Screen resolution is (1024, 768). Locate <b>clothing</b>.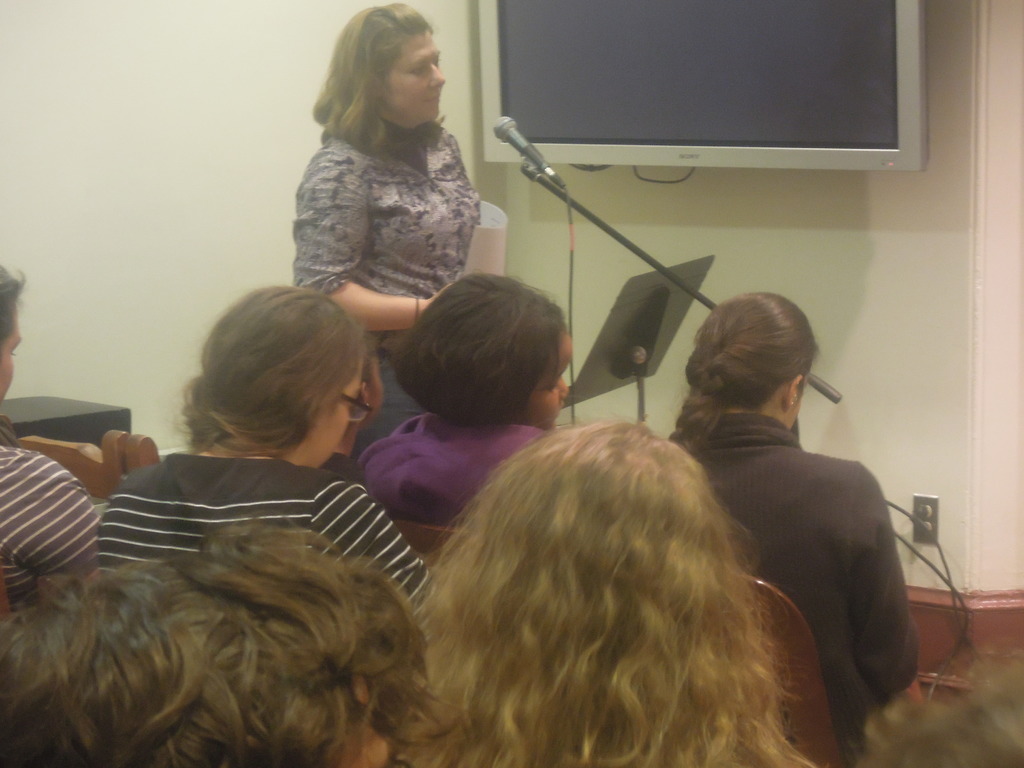
BBox(296, 125, 481, 462).
